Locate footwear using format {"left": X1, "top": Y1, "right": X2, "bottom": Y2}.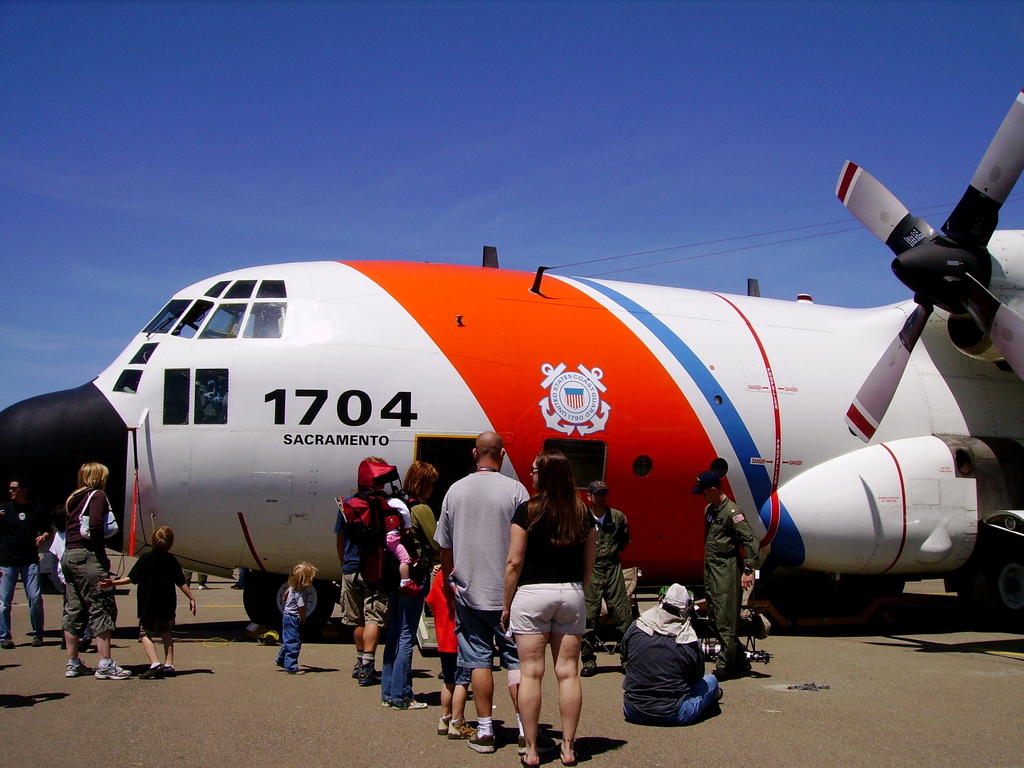
{"left": 393, "top": 696, "right": 430, "bottom": 710}.
